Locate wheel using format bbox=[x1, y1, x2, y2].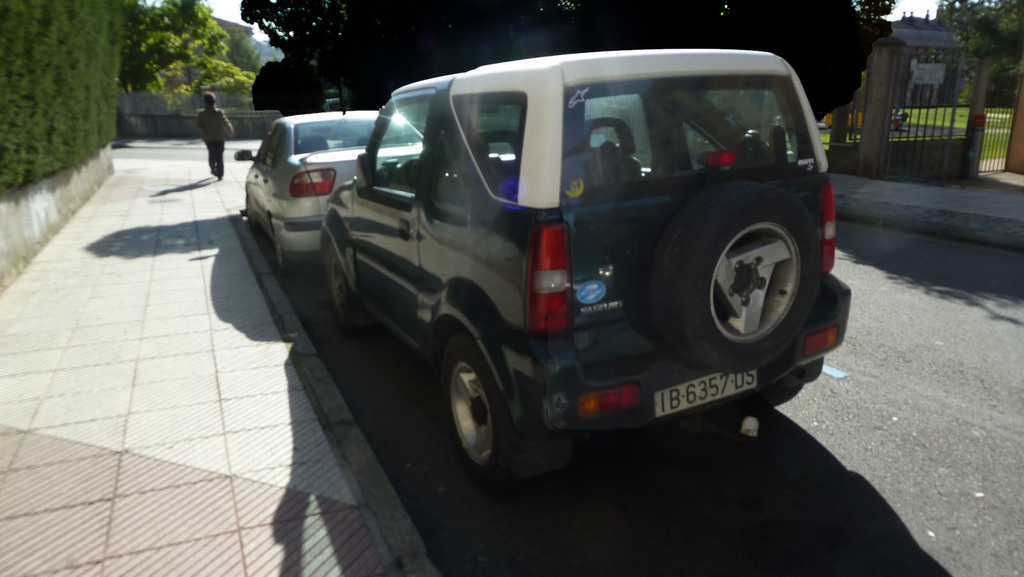
bbox=[676, 186, 817, 362].
